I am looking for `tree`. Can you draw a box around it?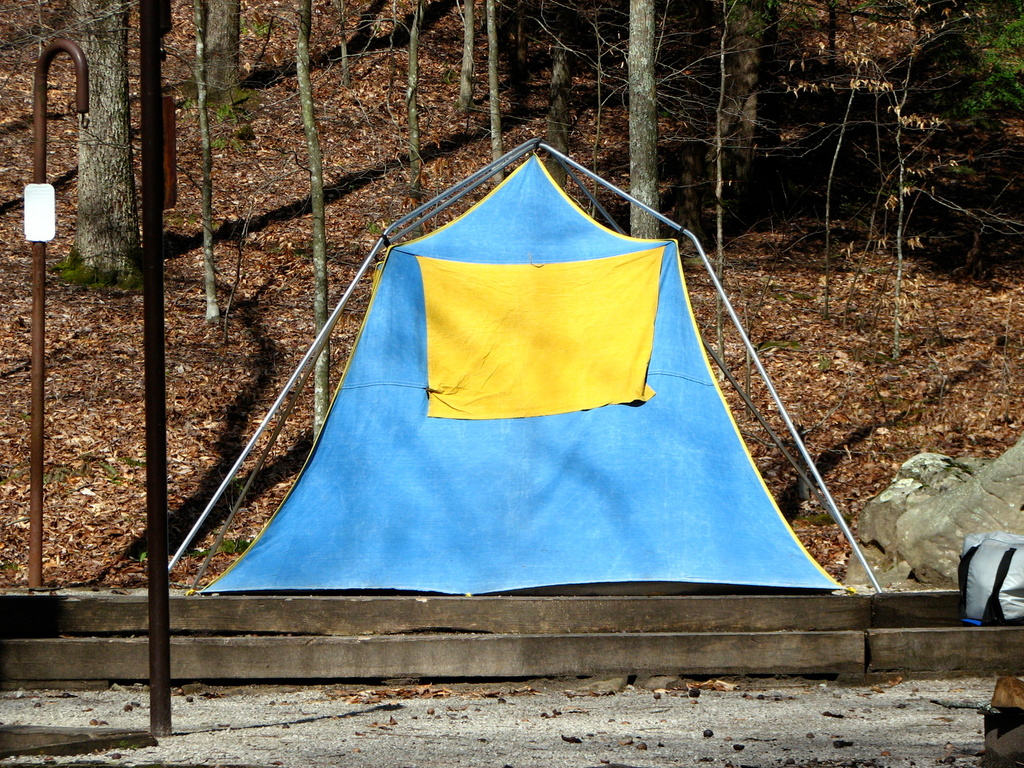
Sure, the bounding box is Rect(61, 0, 144, 290).
